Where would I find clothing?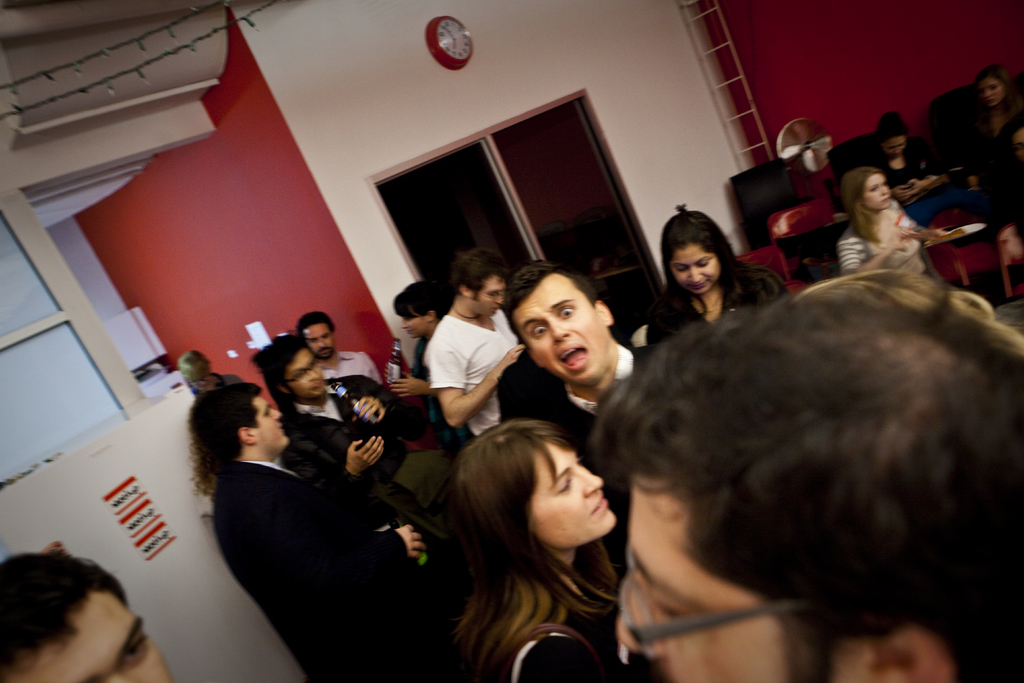
At [left=271, top=372, right=439, bottom=520].
